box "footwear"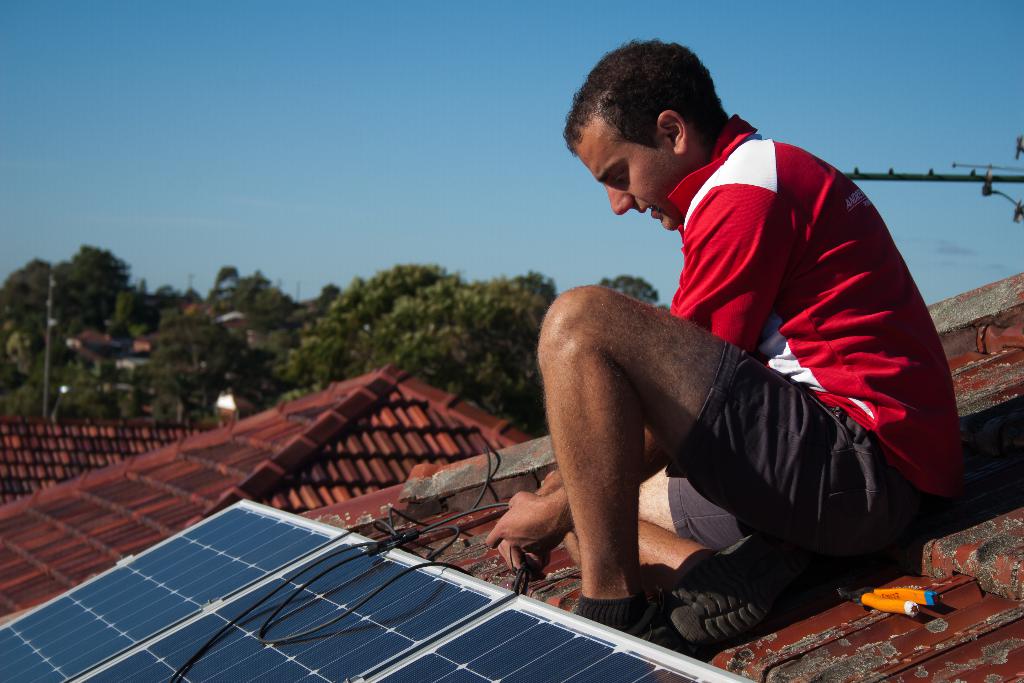
Rect(662, 558, 814, 634)
